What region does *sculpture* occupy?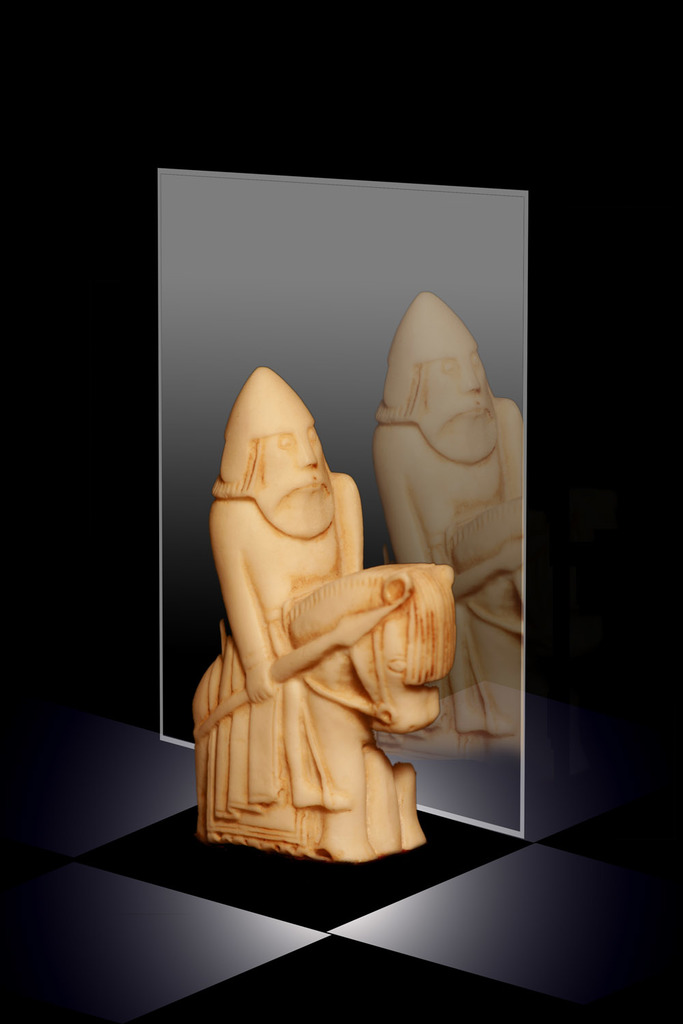
187 363 453 859.
